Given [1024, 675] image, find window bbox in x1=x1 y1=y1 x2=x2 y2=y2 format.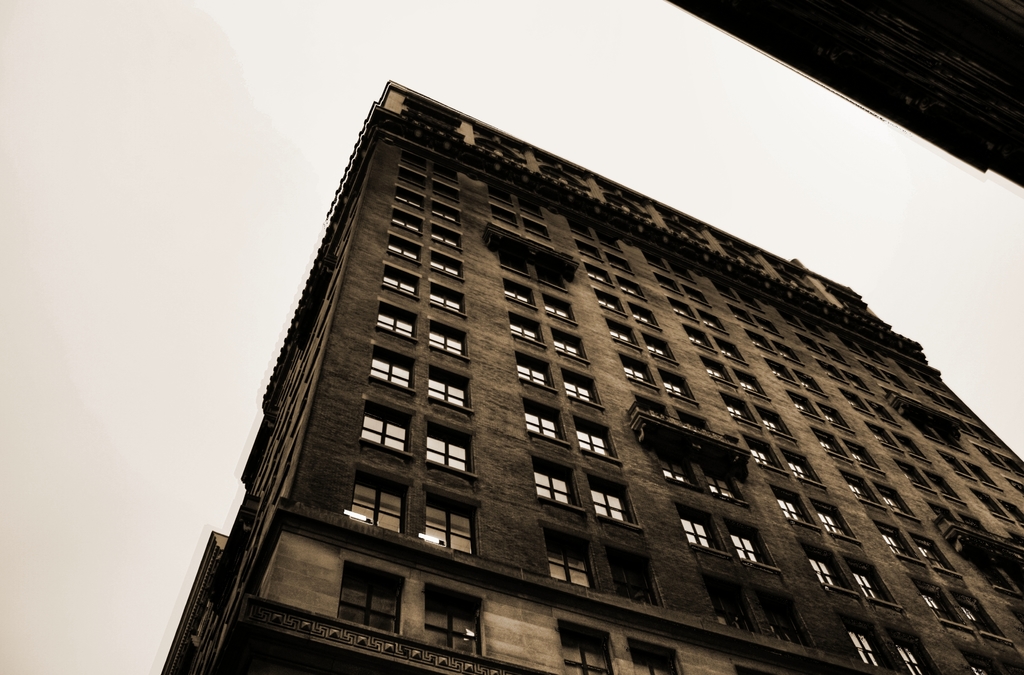
x1=429 y1=371 x2=465 y2=401.
